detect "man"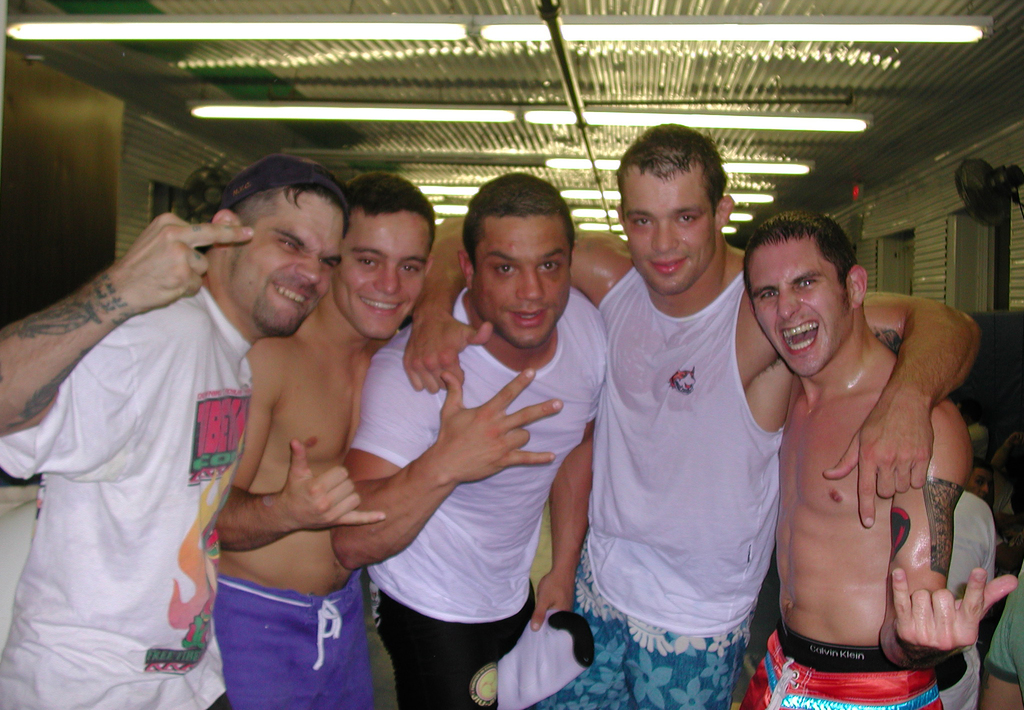
329/175/609/709
